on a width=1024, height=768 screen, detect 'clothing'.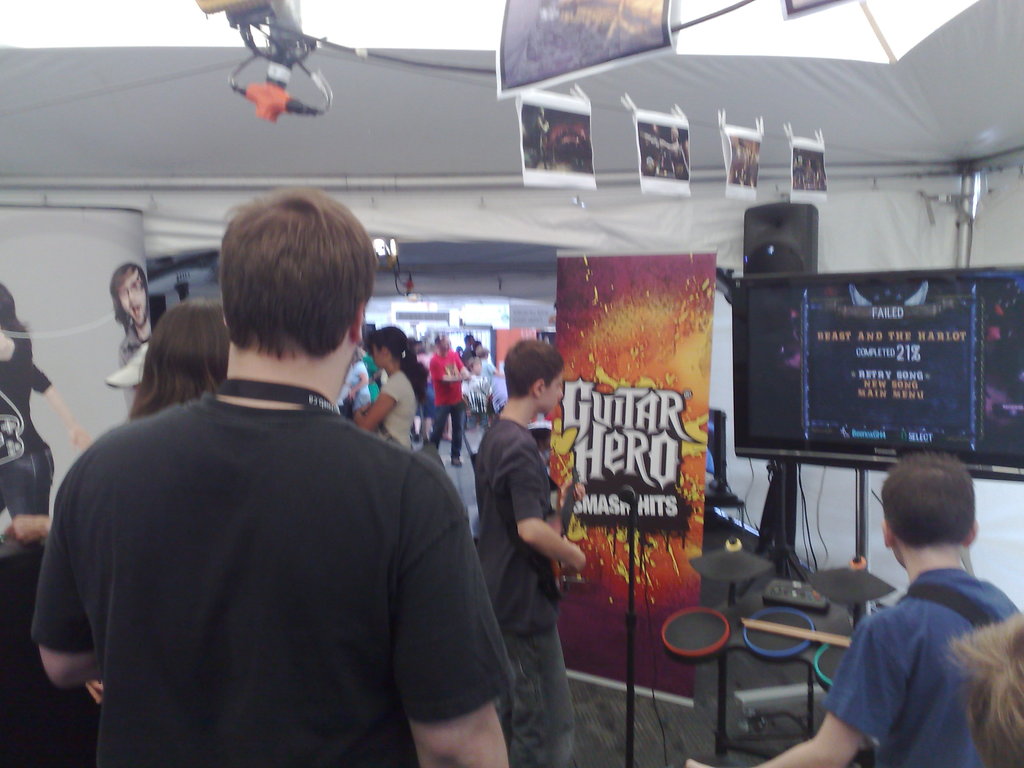
crop(0, 338, 59, 551).
